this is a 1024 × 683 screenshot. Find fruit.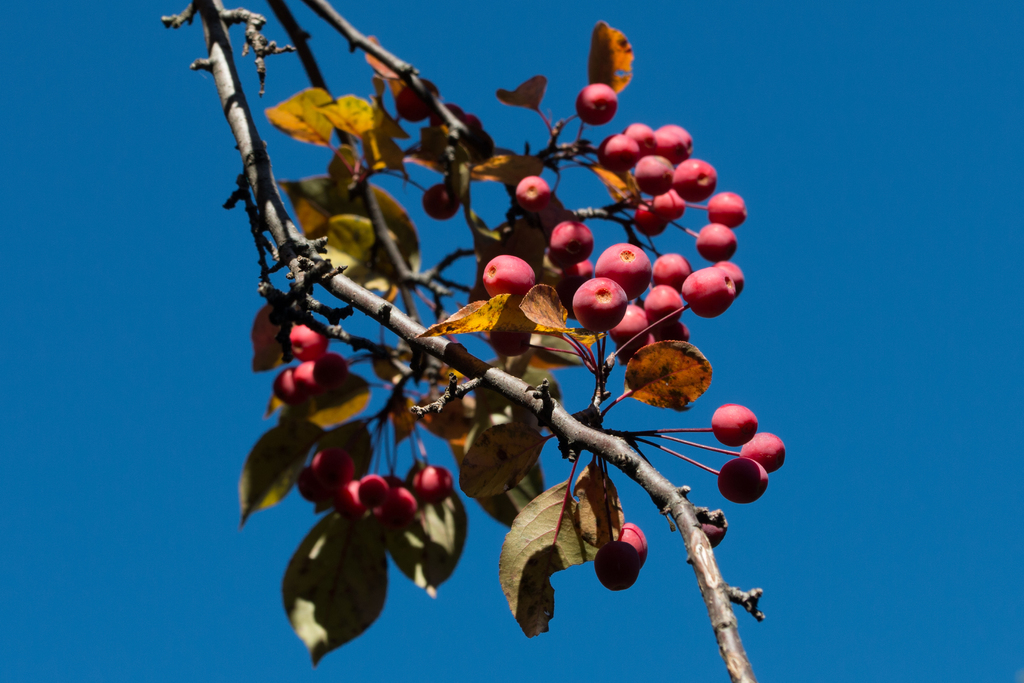
Bounding box: box=[596, 541, 641, 588].
